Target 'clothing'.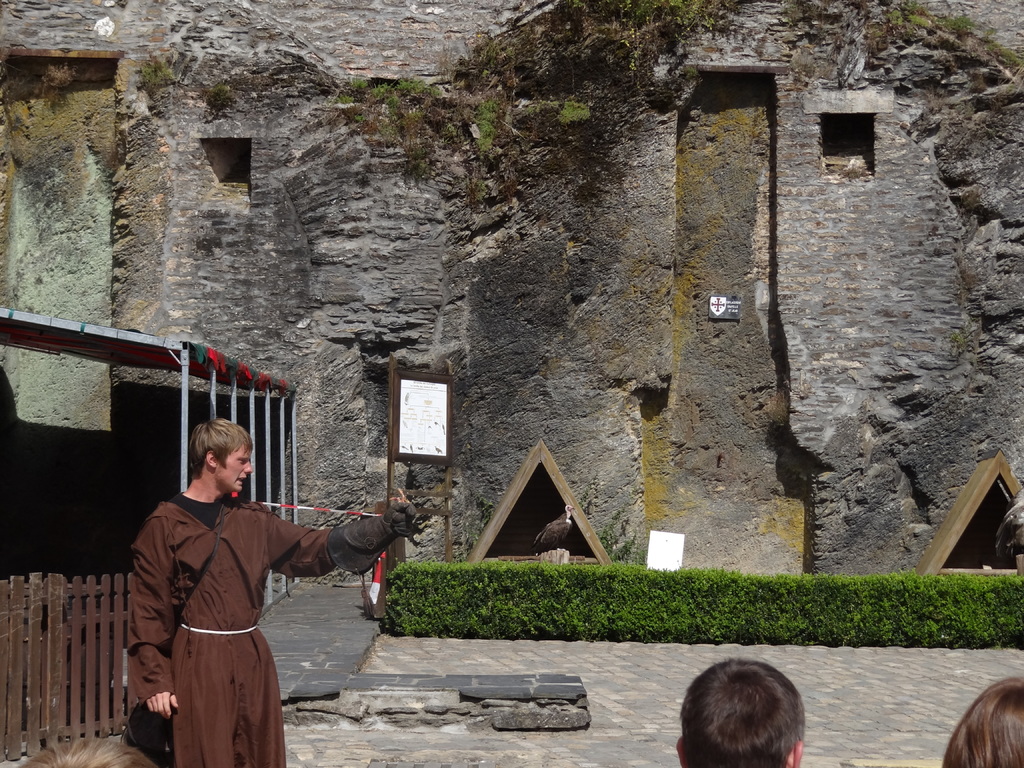
Target region: [116,502,289,758].
